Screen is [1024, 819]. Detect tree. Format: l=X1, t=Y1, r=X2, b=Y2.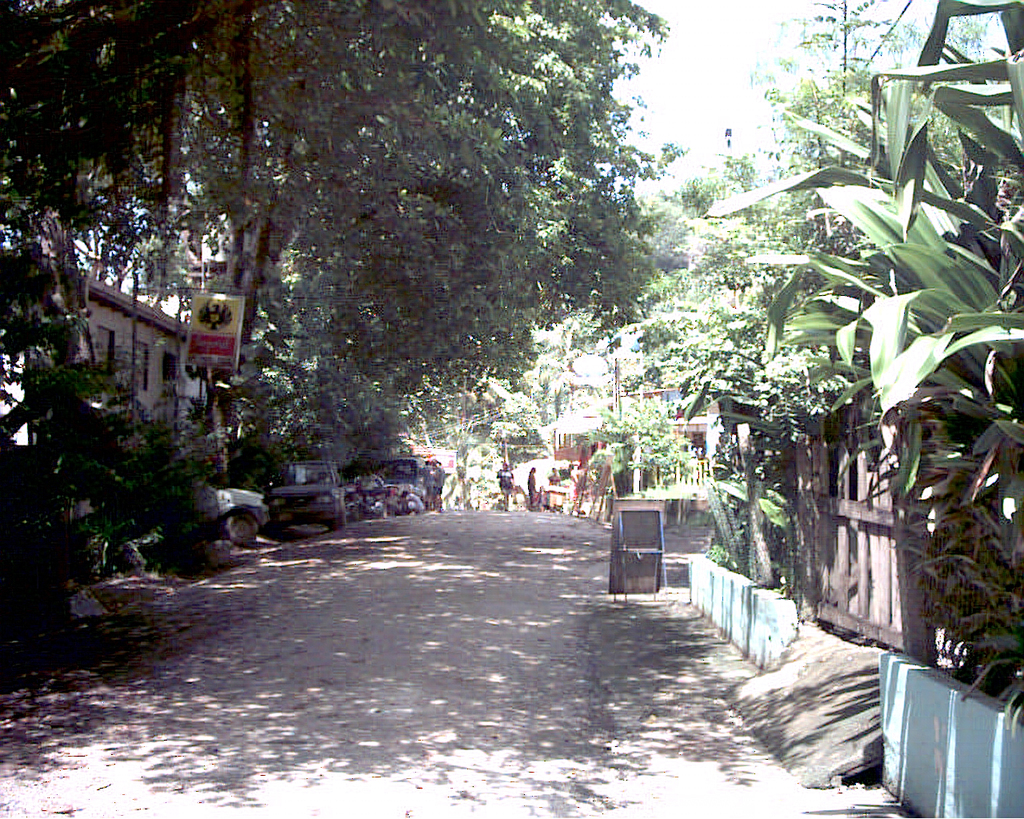
l=754, t=0, r=908, b=146.
